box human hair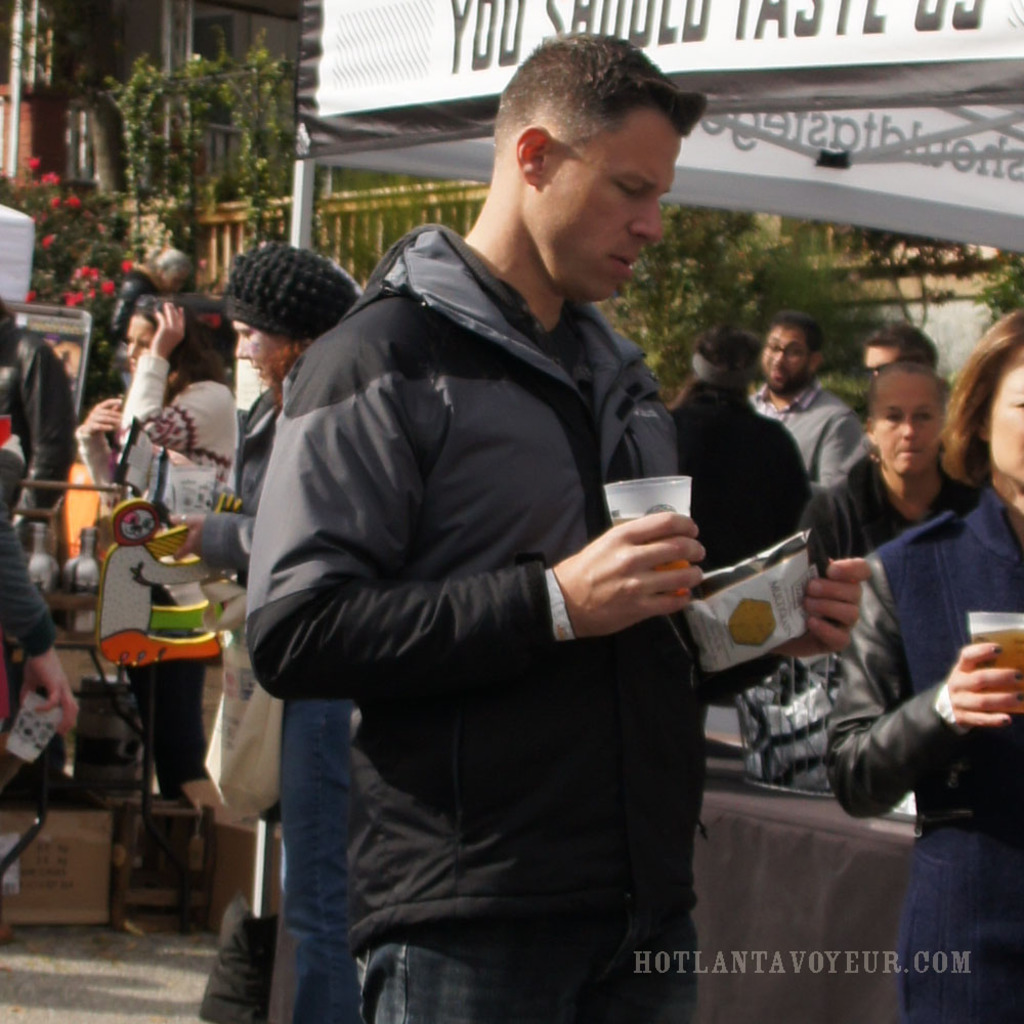
<box>864,317,939,371</box>
